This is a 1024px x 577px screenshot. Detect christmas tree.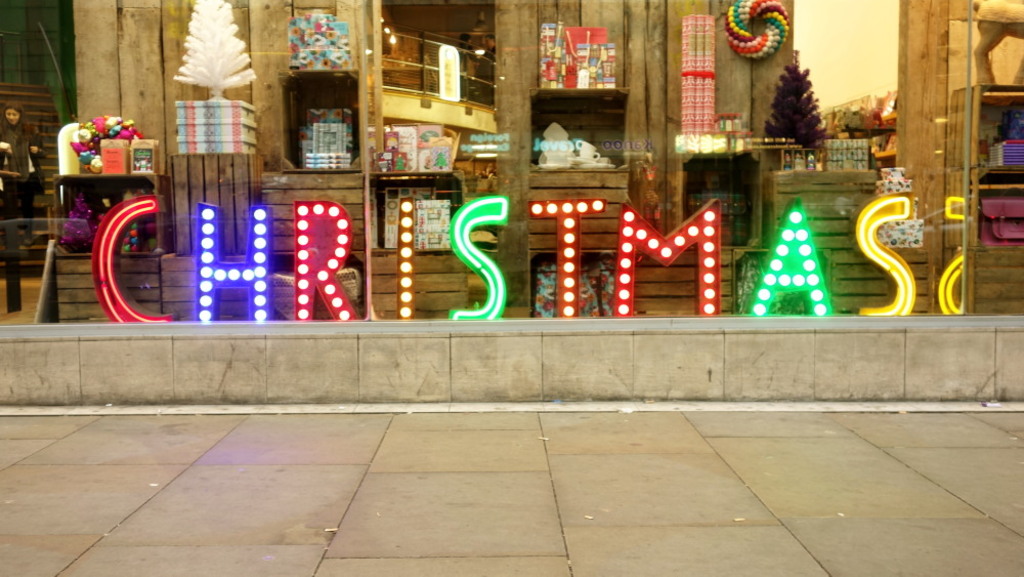
l=755, t=41, r=830, b=178.
